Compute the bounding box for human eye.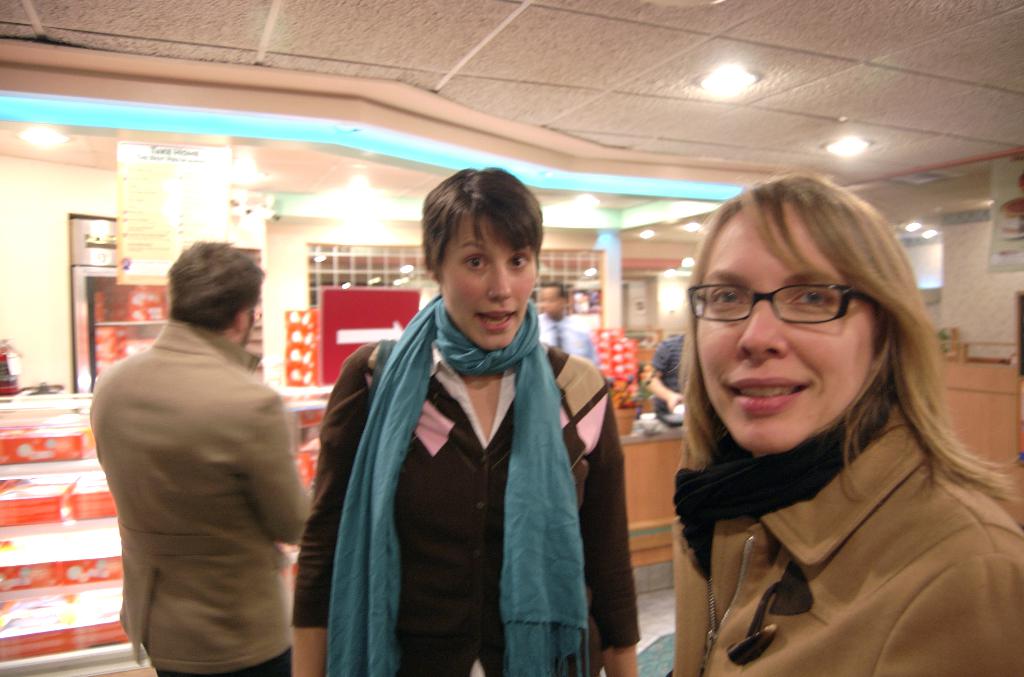
<region>786, 284, 838, 313</region>.
